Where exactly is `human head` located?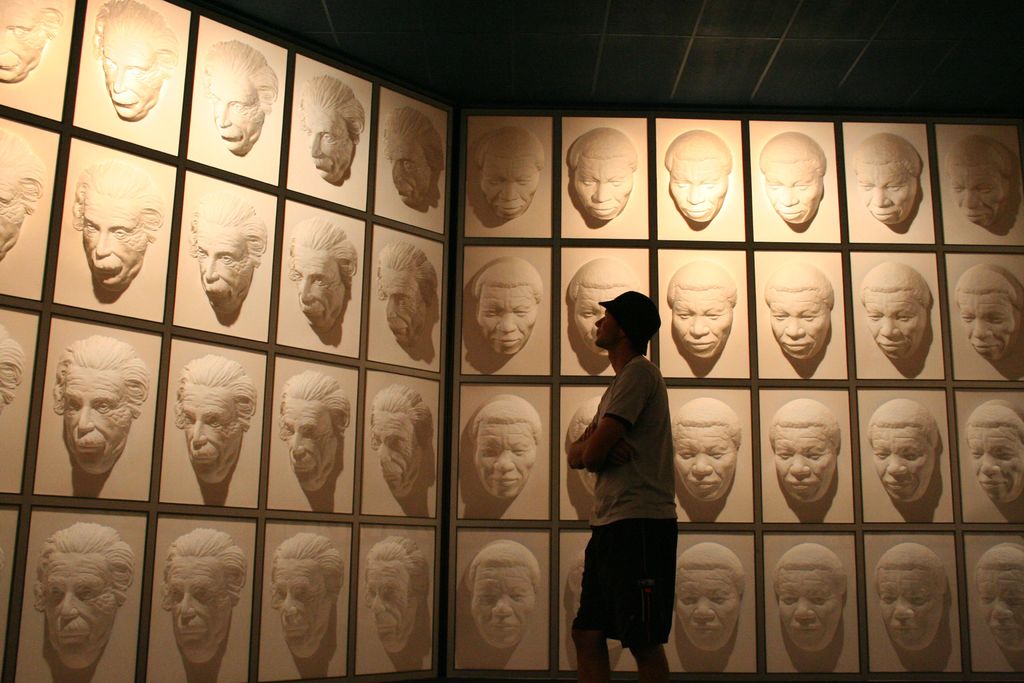
Its bounding box is [x1=74, y1=161, x2=157, y2=288].
